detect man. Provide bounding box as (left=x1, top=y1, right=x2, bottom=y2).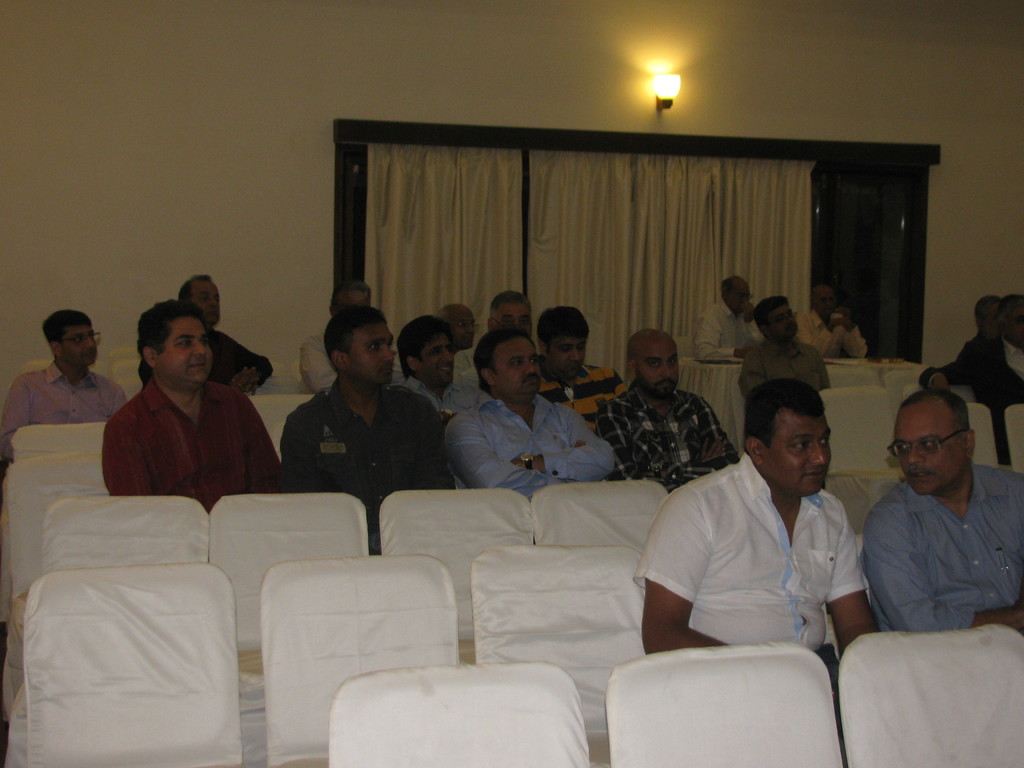
(left=454, top=282, right=556, bottom=385).
